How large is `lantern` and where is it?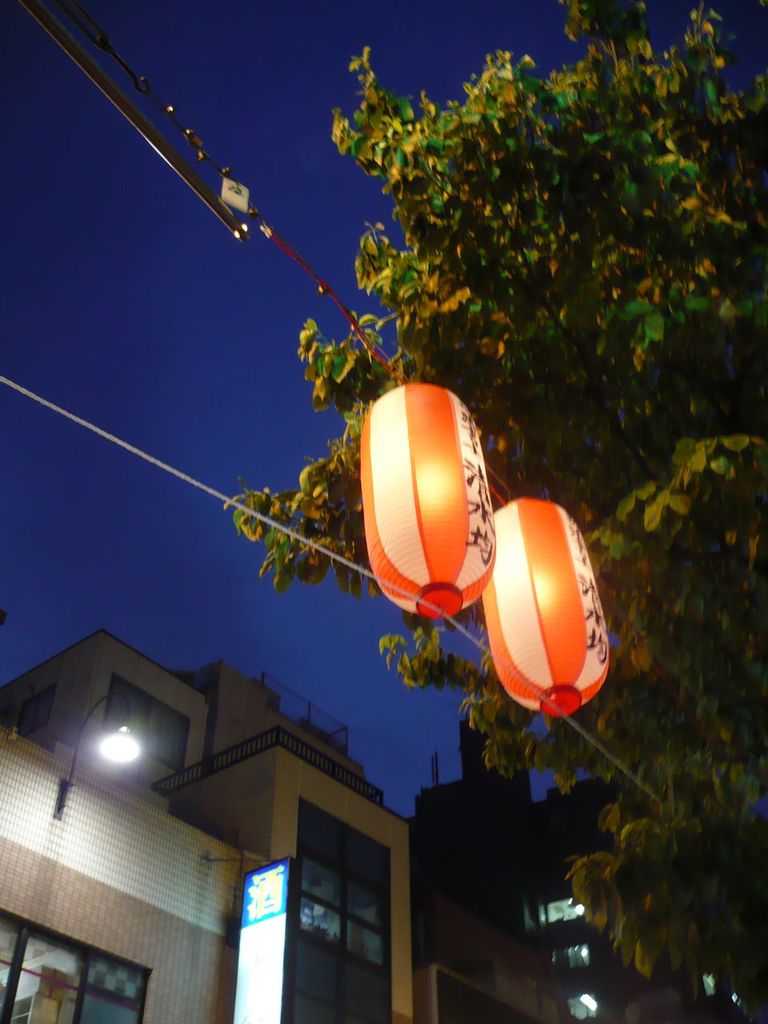
Bounding box: bbox=[480, 492, 610, 718].
